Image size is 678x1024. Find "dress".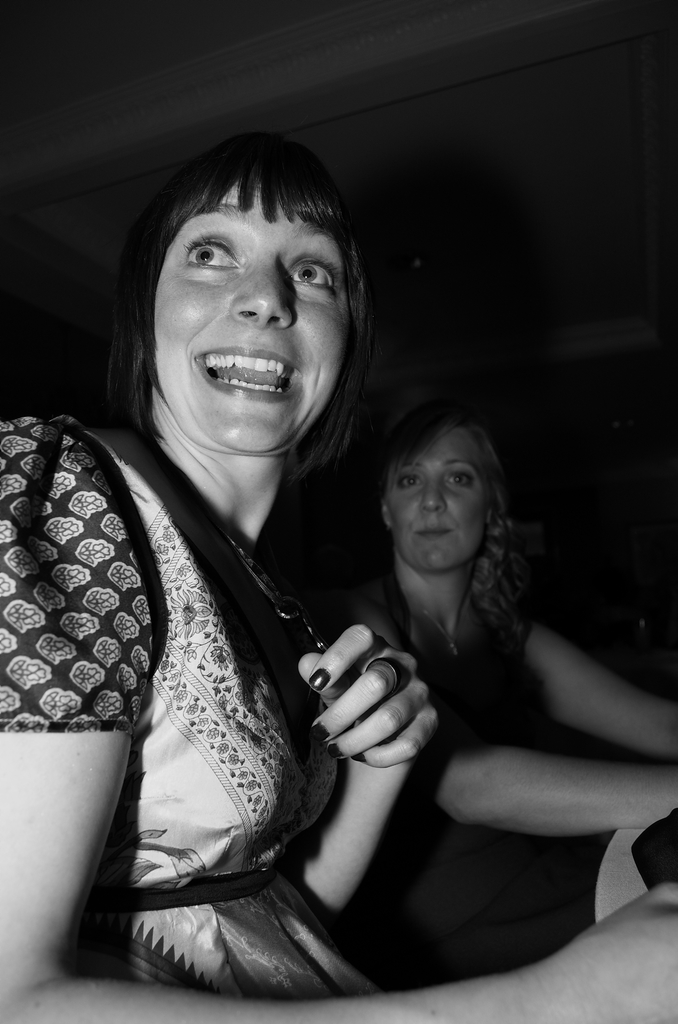
BBox(0, 406, 393, 1005).
